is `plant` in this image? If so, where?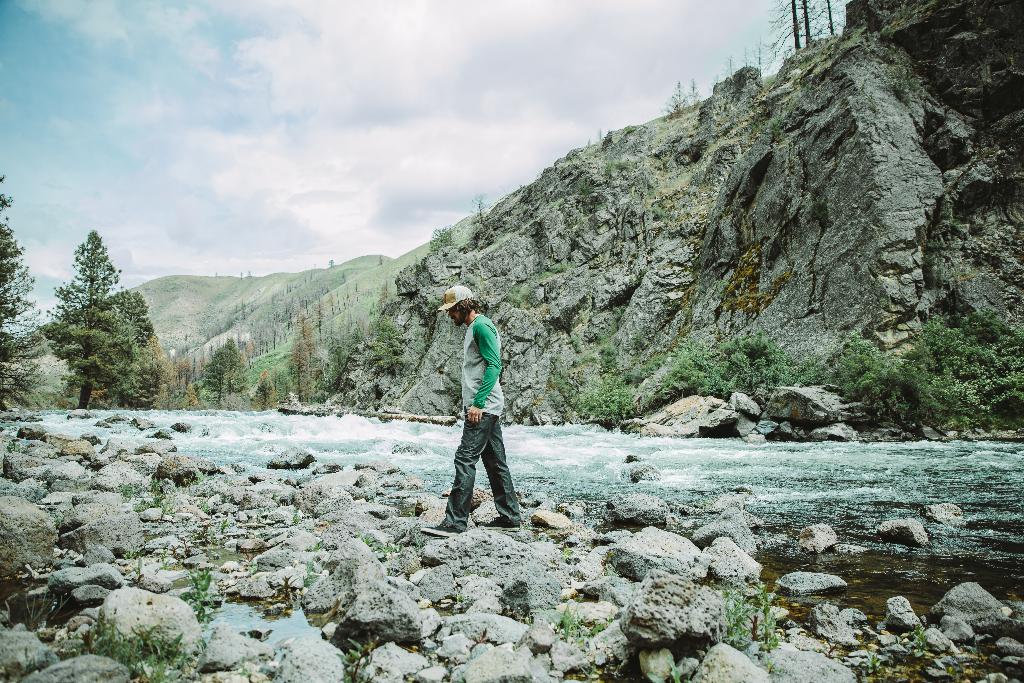
Yes, at (x1=312, y1=542, x2=323, y2=551).
